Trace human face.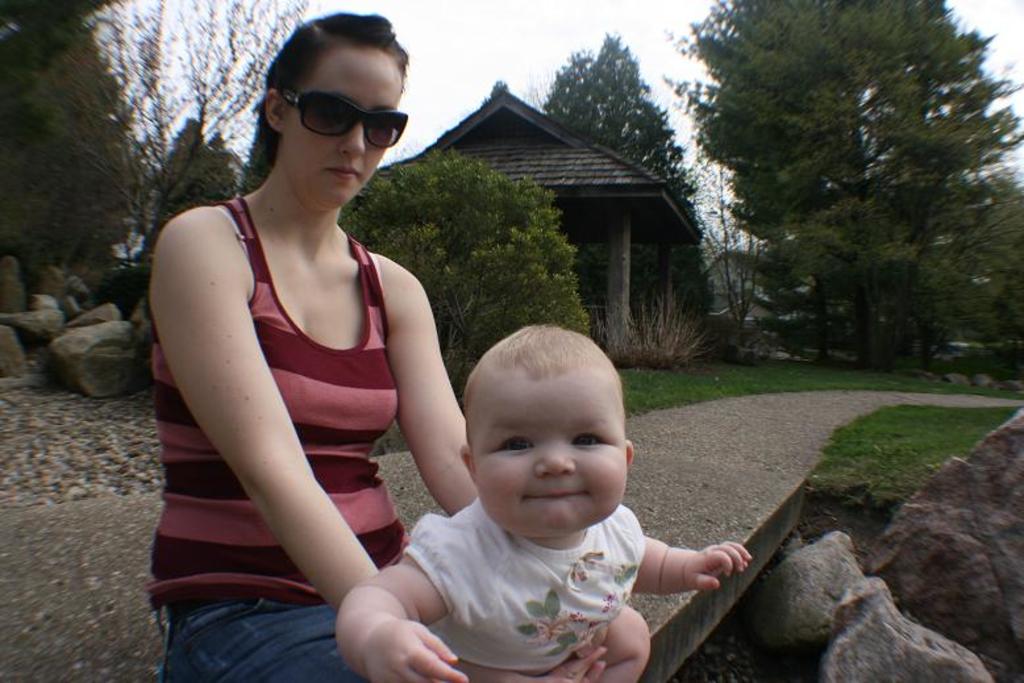
Traced to x1=283, y1=46, x2=404, y2=209.
